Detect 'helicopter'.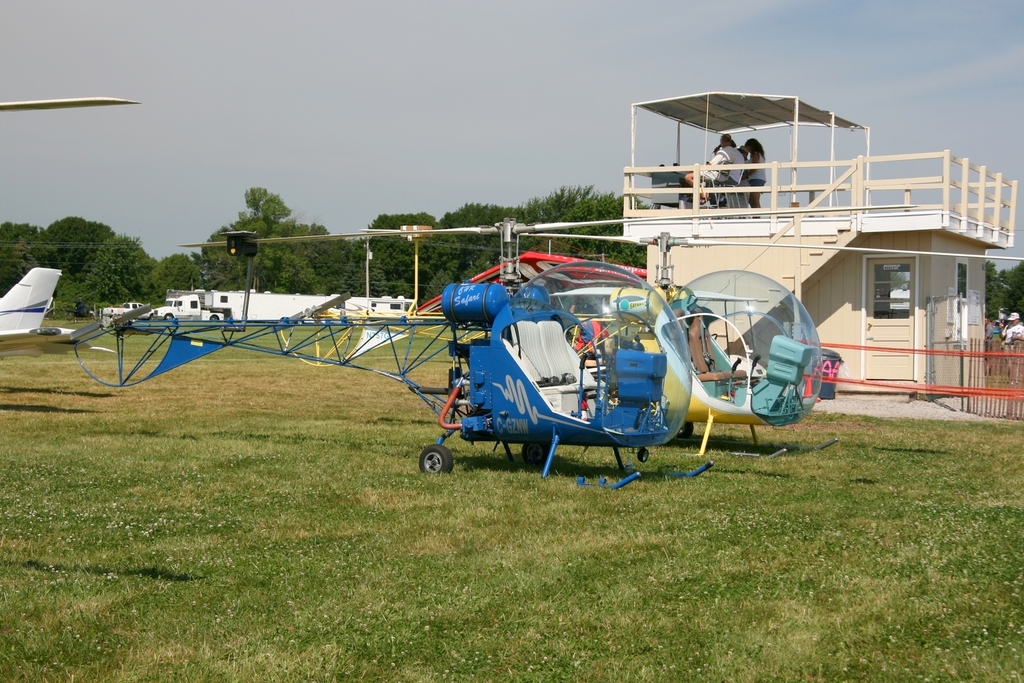
Detected at [x1=278, y1=234, x2=1023, y2=460].
